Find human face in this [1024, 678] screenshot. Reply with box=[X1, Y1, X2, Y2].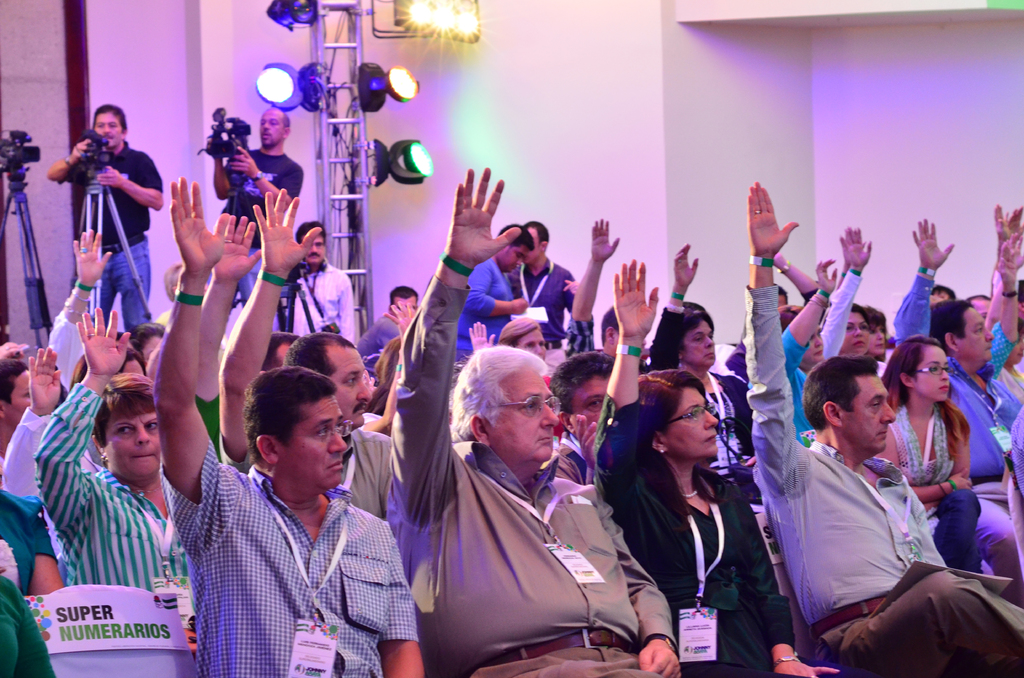
box=[797, 323, 822, 365].
